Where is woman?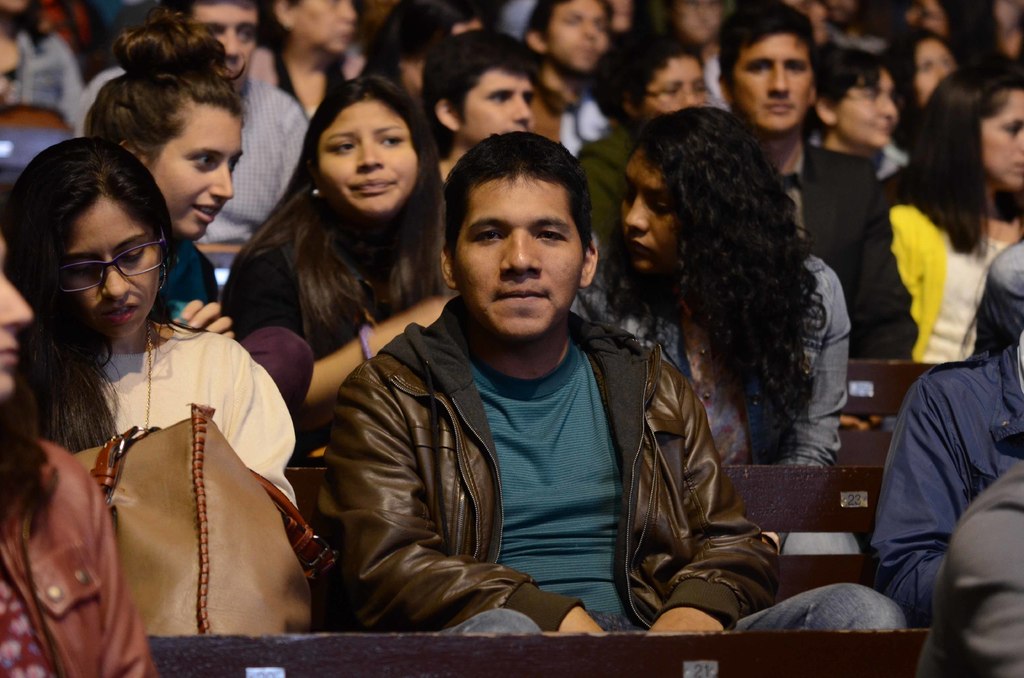
<box>79,12,248,337</box>.
